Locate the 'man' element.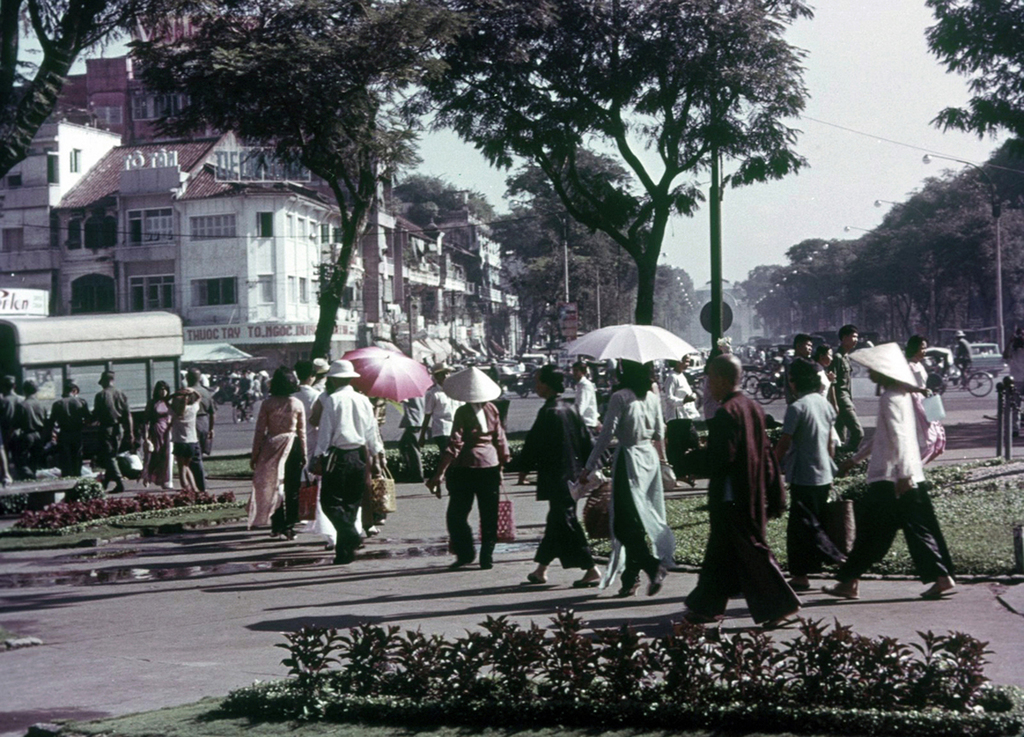
Element bbox: rect(829, 323, 875, 450).
